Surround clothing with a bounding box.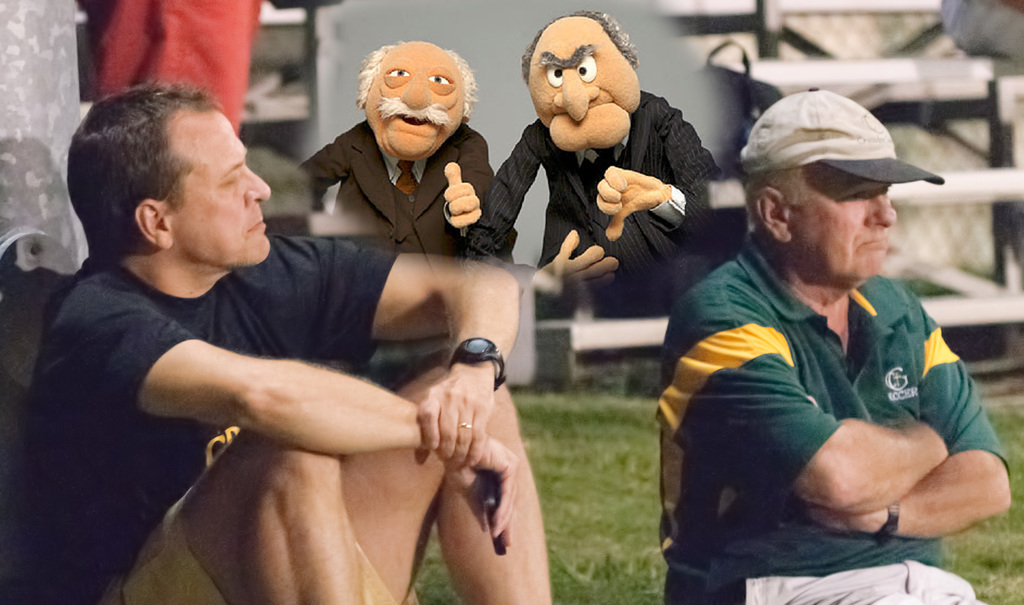
[1,229,424,604].
